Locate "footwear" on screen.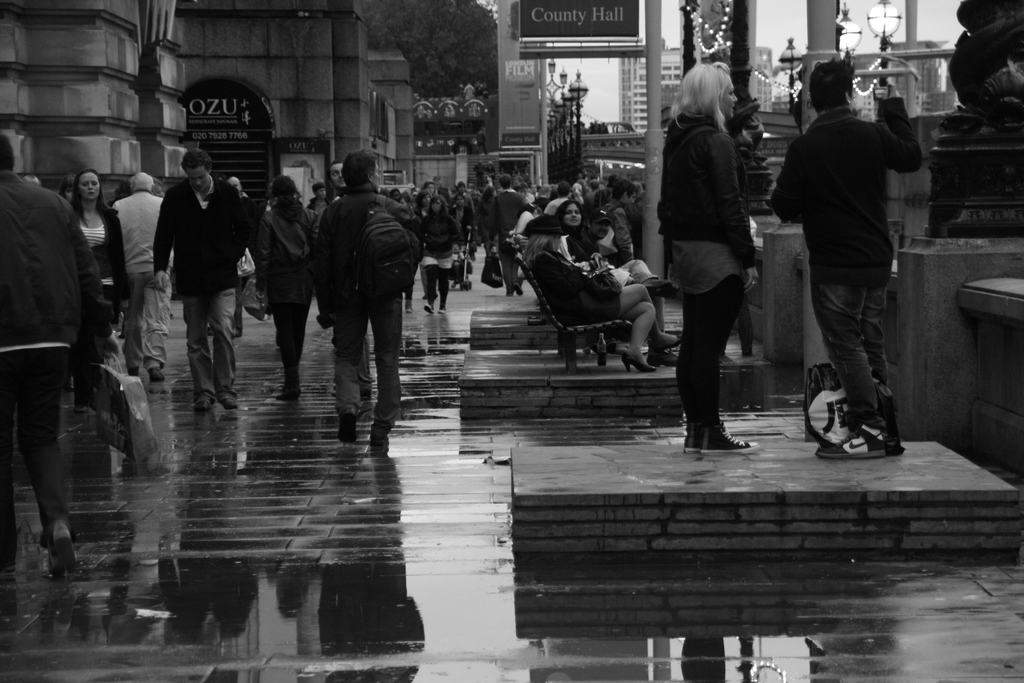
On screen at box(339, 413, 355, 441).
